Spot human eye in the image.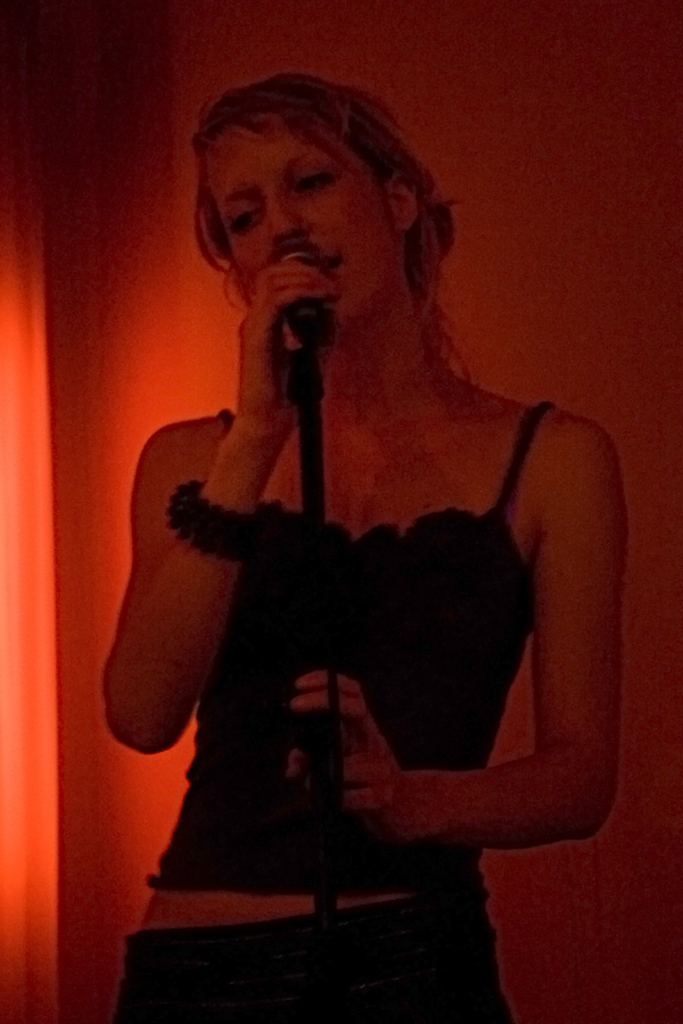
human eye found at 230, 201, 262, 237.
